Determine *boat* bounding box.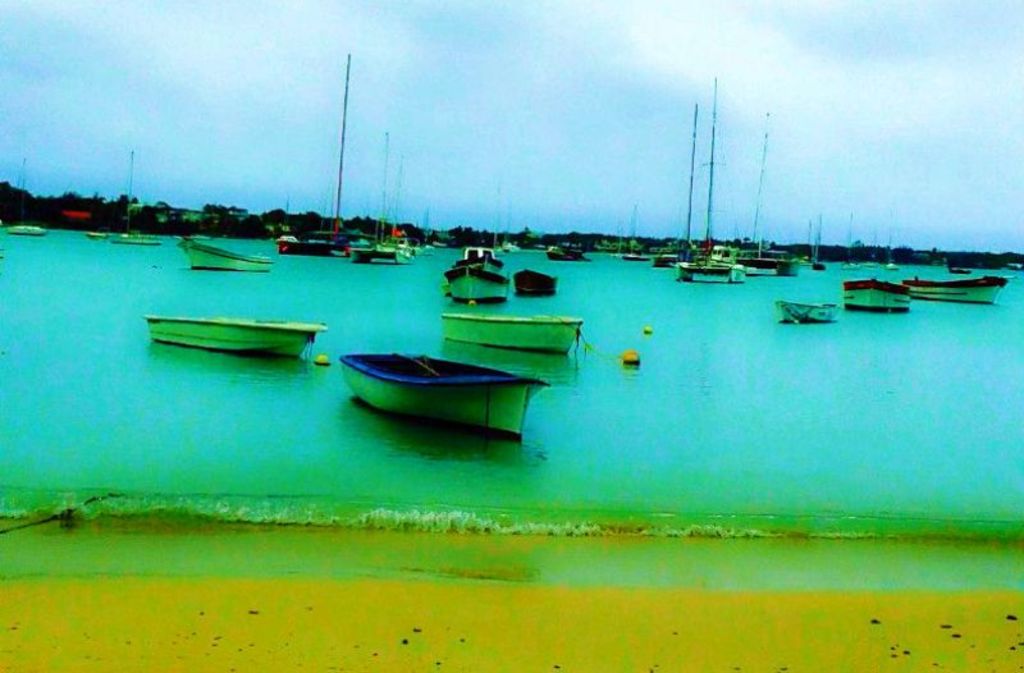
Determined: l=87, t=229, r=110, b=247.
